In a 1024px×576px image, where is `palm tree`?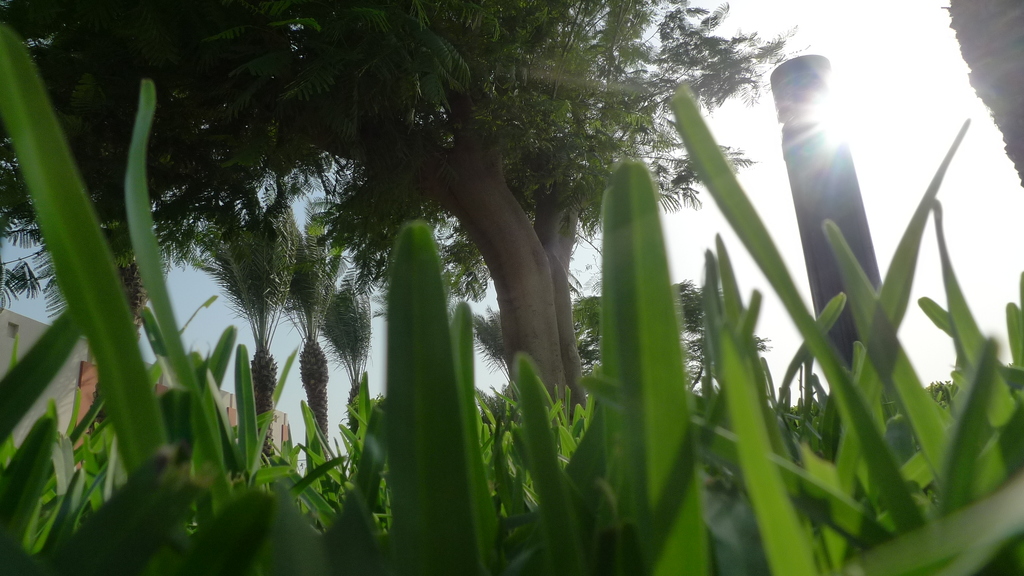
bbox(178, 201, 303, 461).
